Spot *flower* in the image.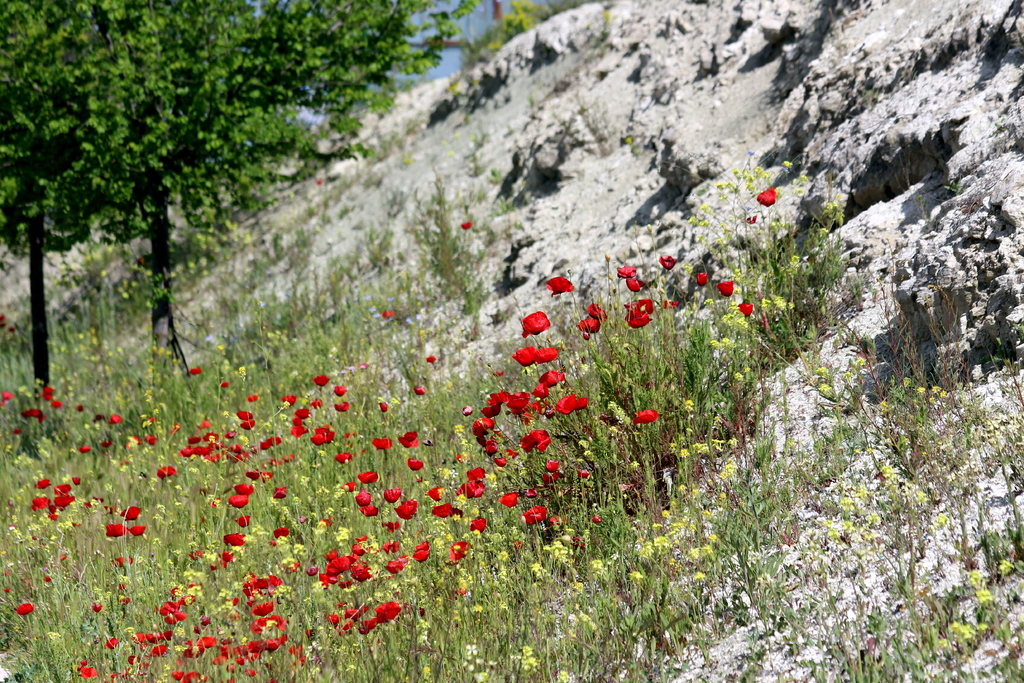
*flower* found at region(621, 305, 649, 325).
